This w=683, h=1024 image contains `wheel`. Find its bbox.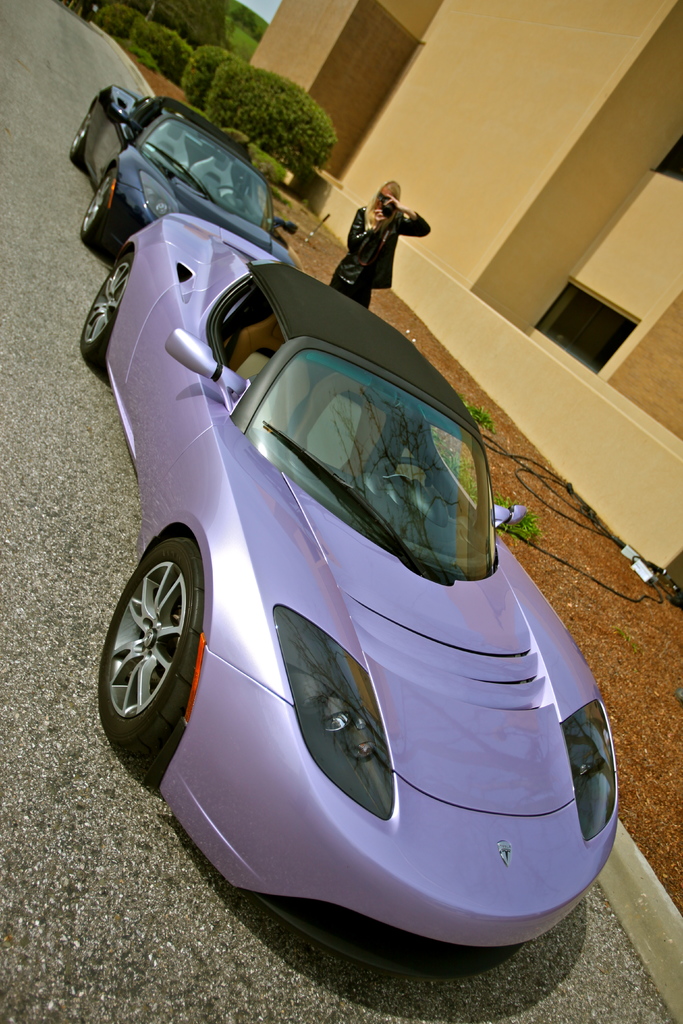
Rect(97, 512, 213, 769).
